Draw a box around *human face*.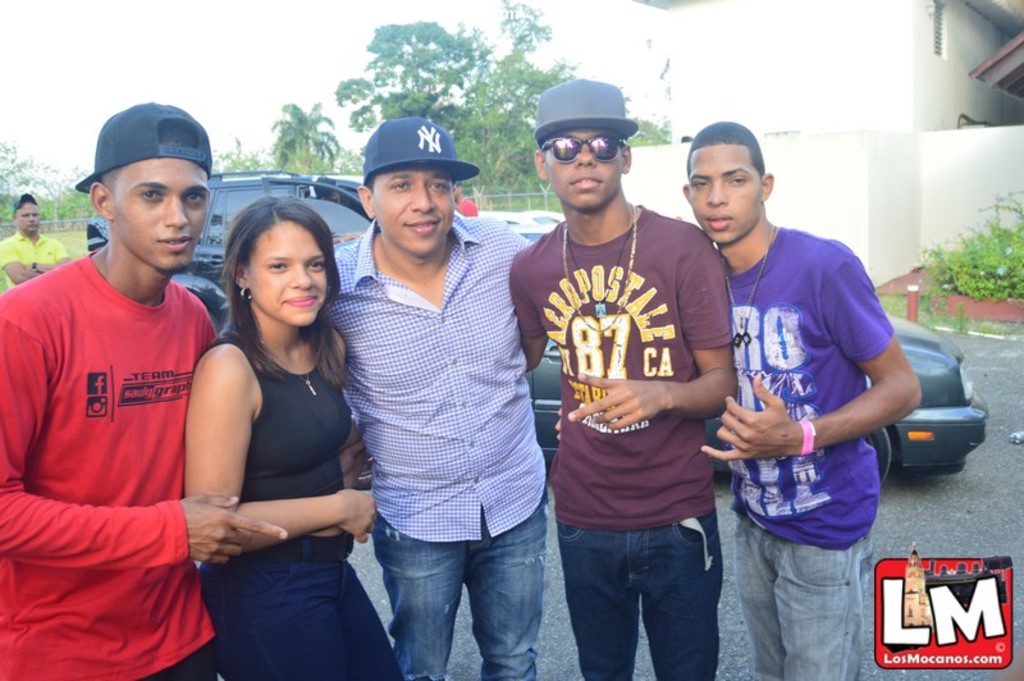
549:128:621:214.
